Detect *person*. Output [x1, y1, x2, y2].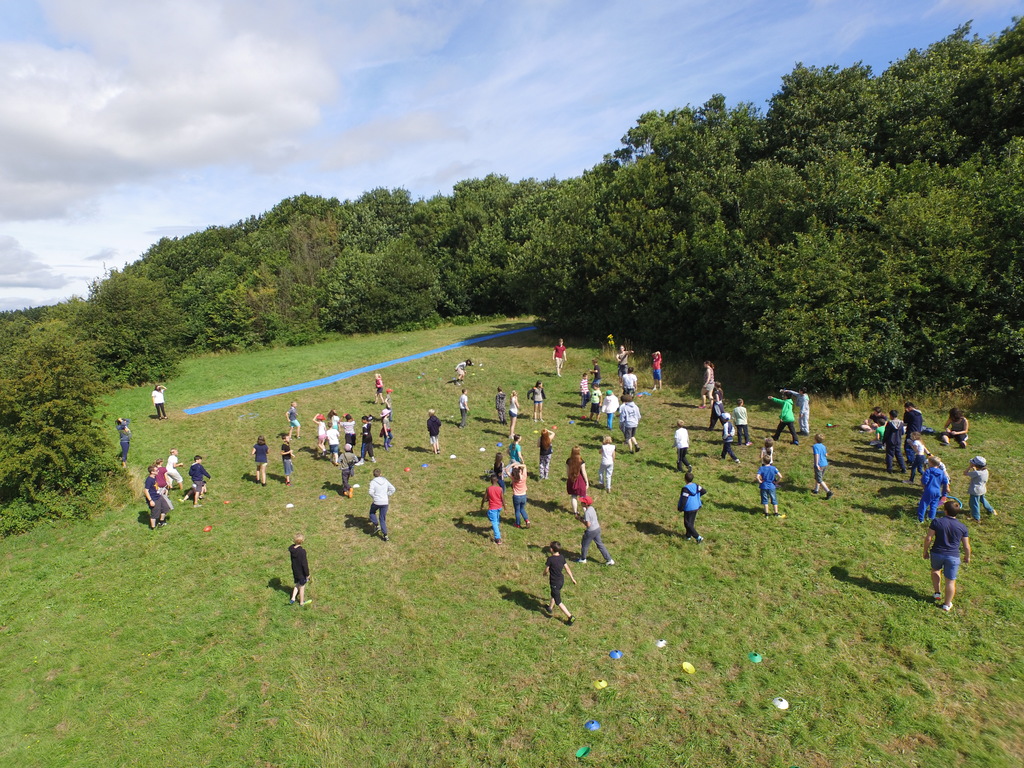
[595, 436, 618, 492].
